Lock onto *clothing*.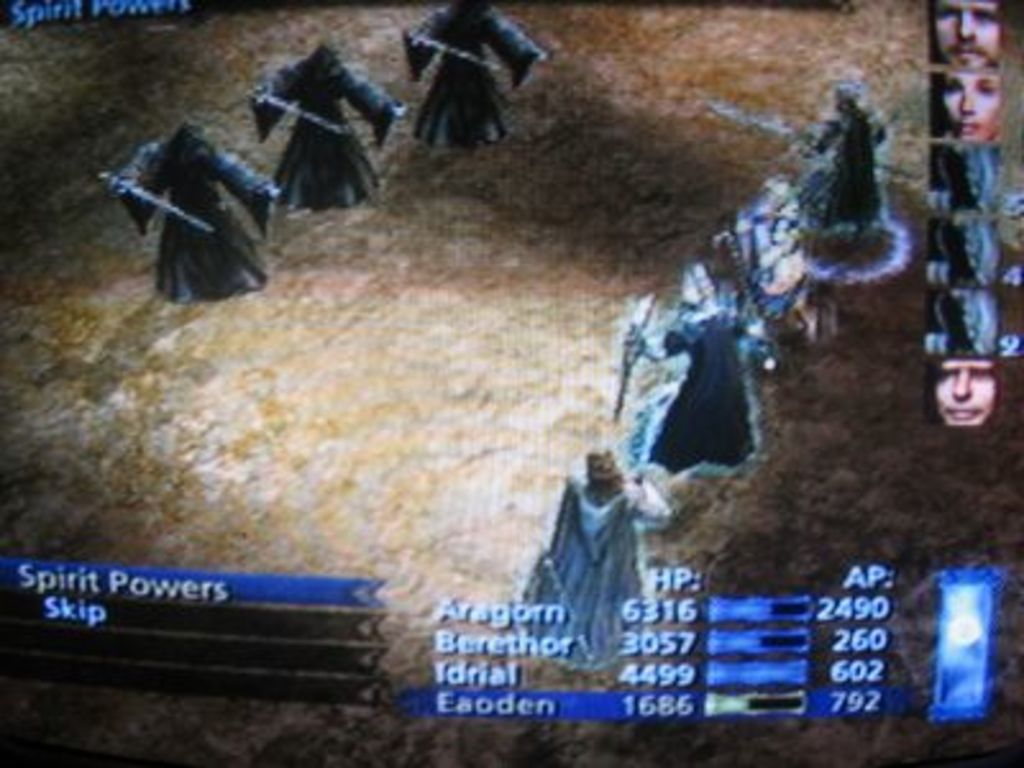
Locked: [x1=824, y1=110, x2=888, y2=223].
